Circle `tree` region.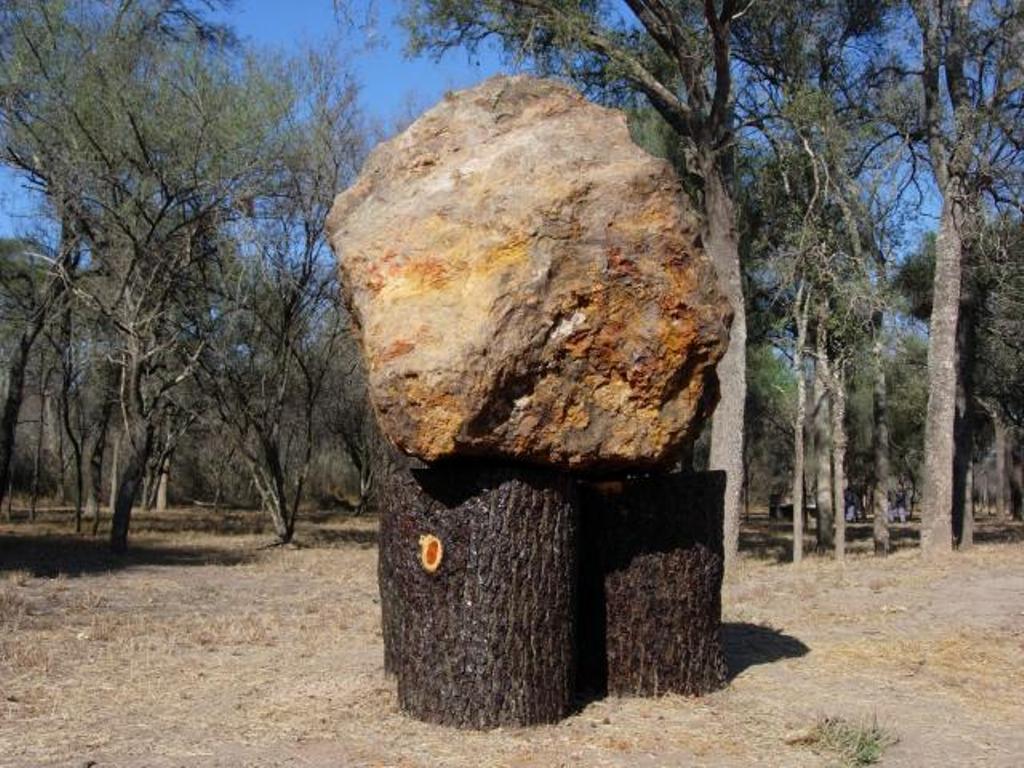
Region: <box>945,260,1003,561</box>.
